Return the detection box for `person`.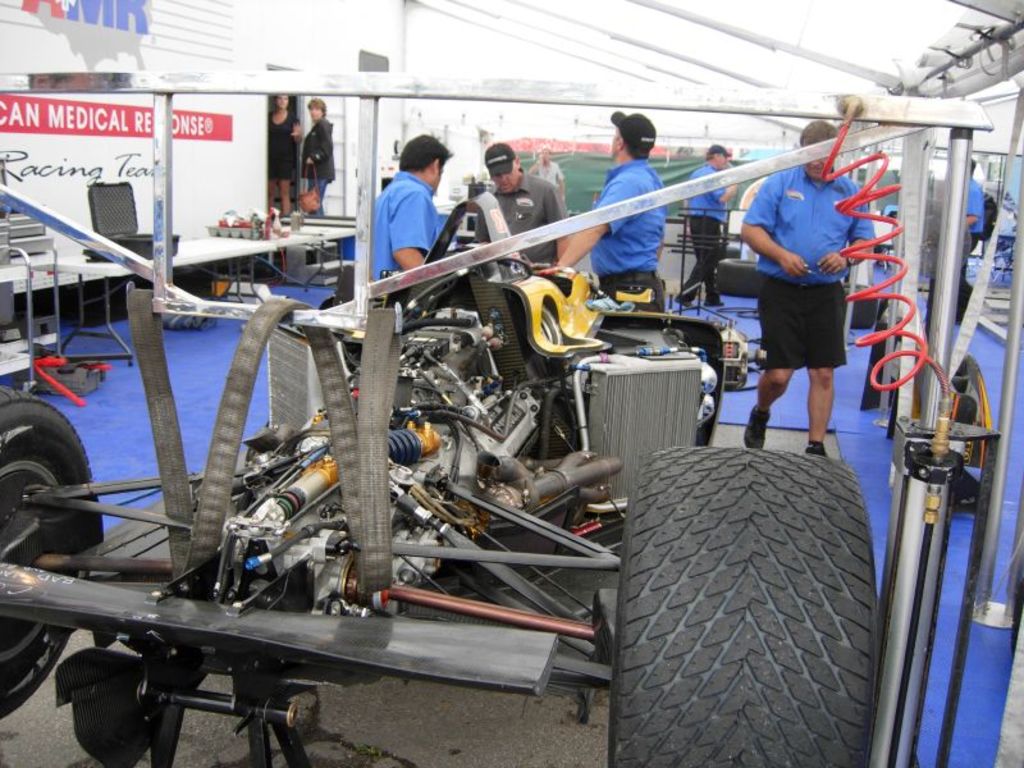
x1=361 y1=129 x2=449 y2=284.
